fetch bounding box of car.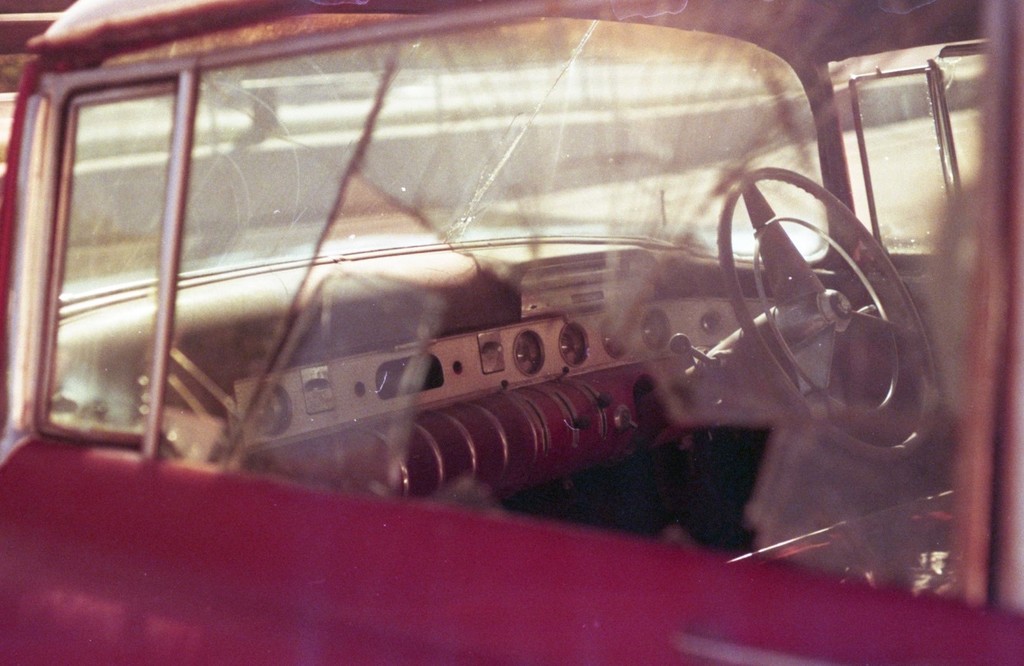
Bbox: <region>0, 0, 1023, 665</region>.
